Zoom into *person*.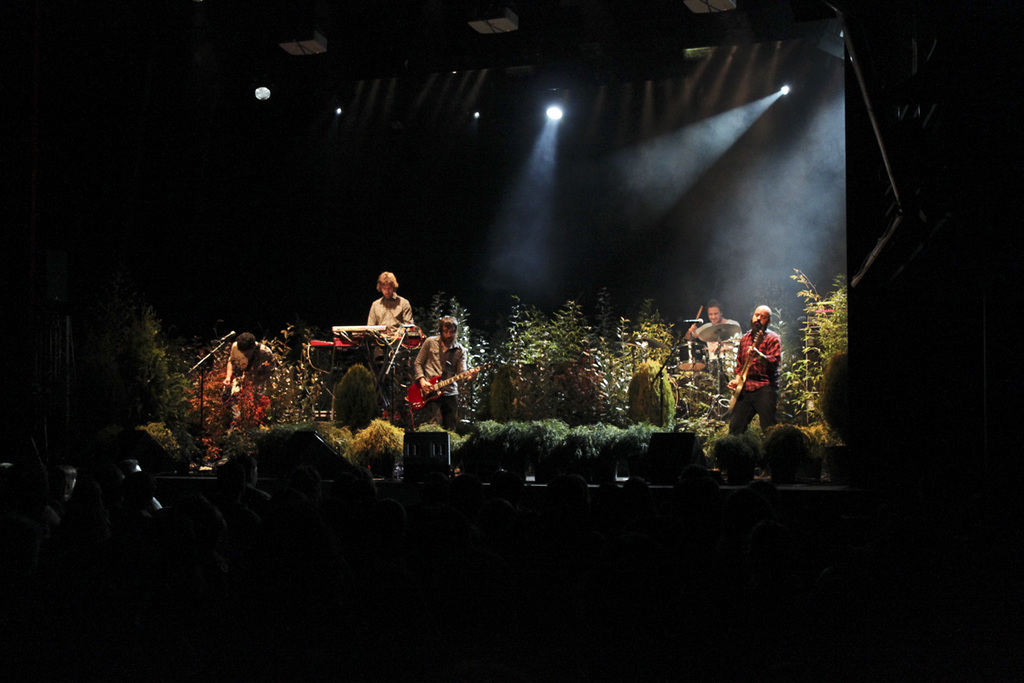
Zoom target: [left=412, top=311, right=469, bottom=423].
